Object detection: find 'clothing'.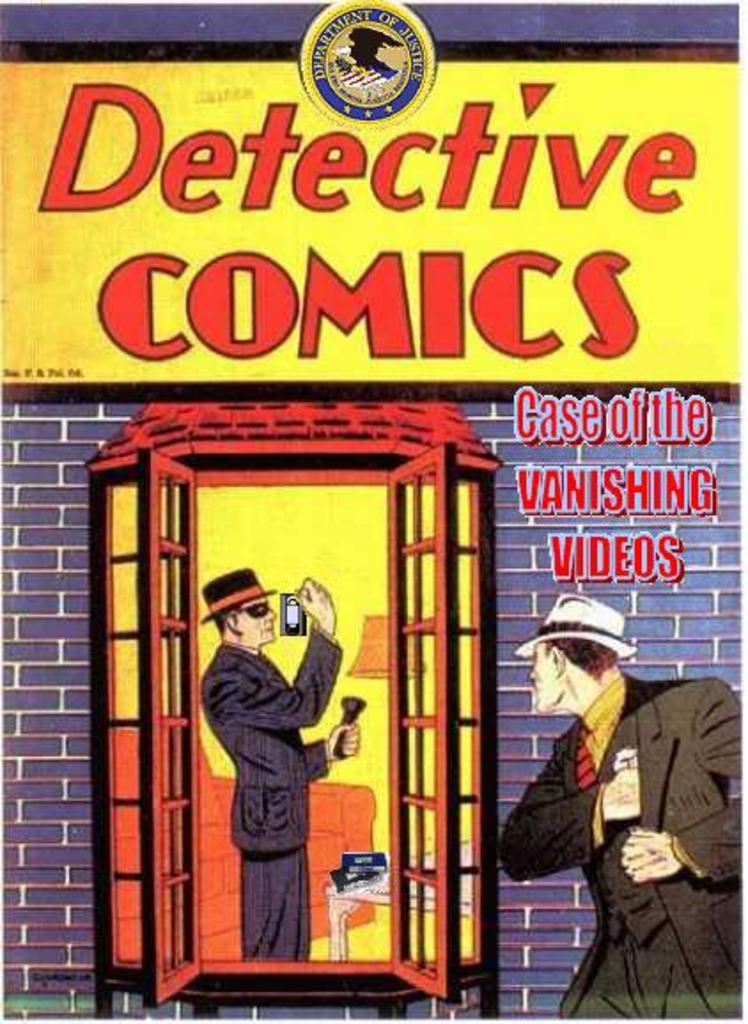
<box>199,624,346,964</box>.
